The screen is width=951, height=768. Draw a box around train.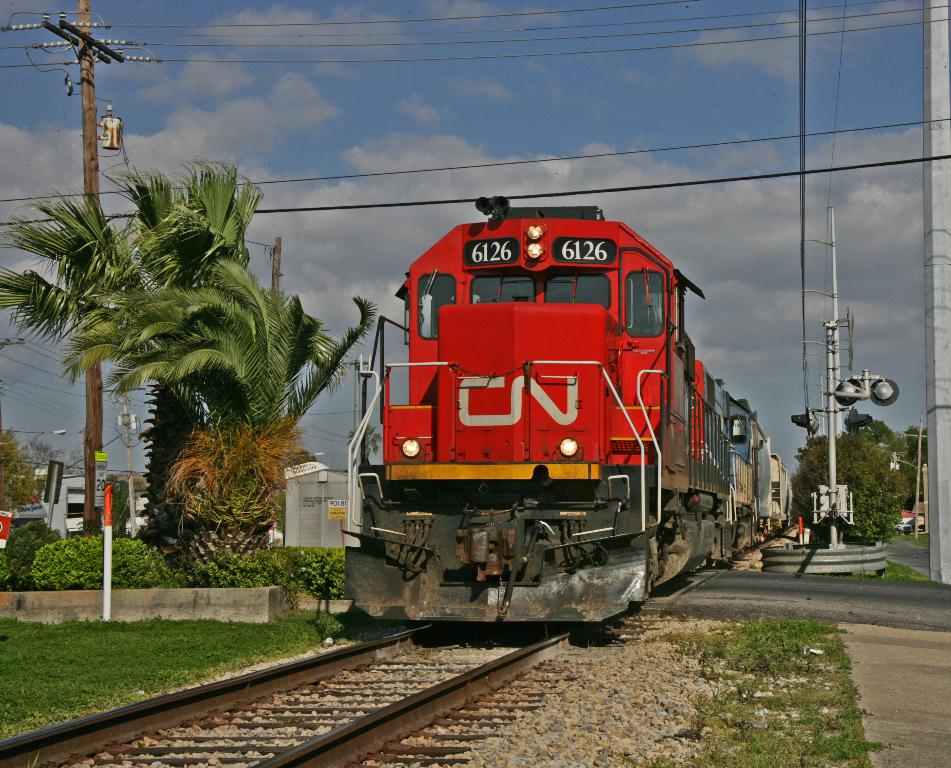
x1=339, y1=189, x2=795, y2=635.
